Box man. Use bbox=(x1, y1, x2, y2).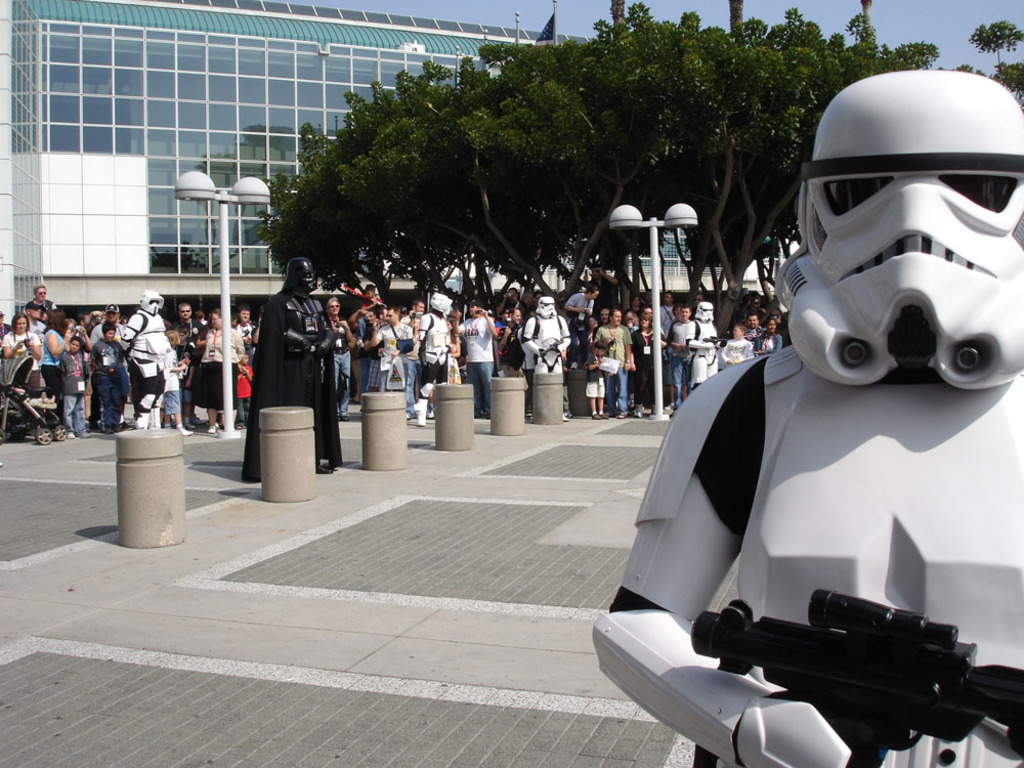
bbox=(80, 302, 124, 432).
